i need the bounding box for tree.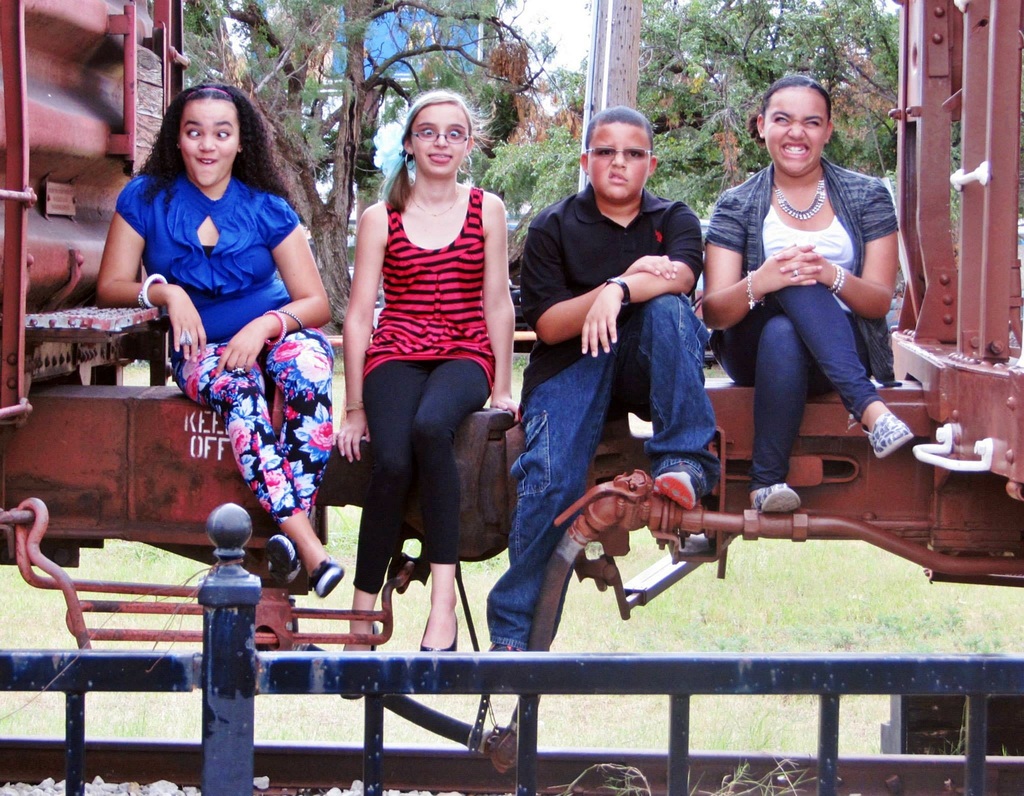
Here it is: BBox(586, 2, 896, 217).
